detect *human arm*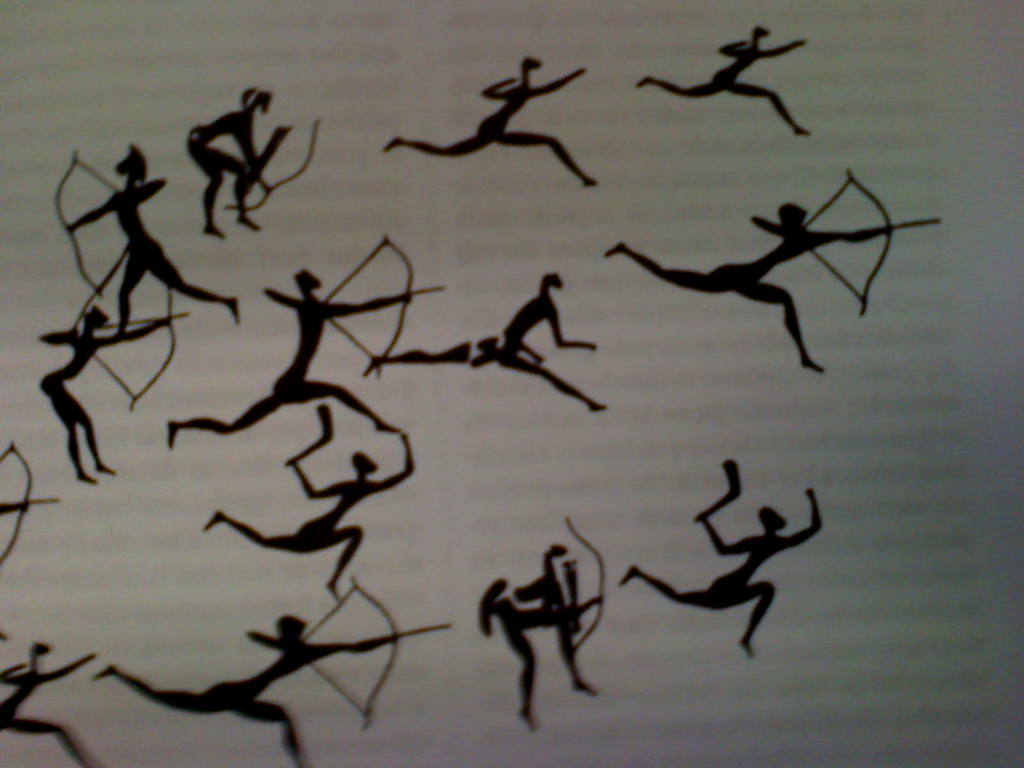
bbox(379, 426, 415, 495)
